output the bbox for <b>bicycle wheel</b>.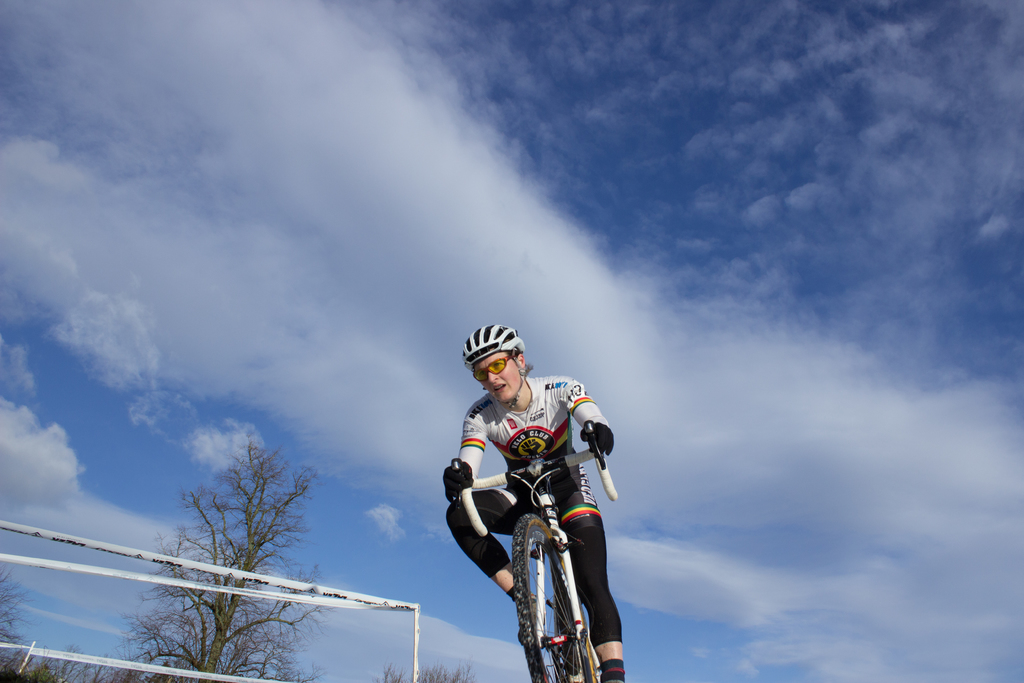
(x1=511, y1=509, x2=599, y2=682).
